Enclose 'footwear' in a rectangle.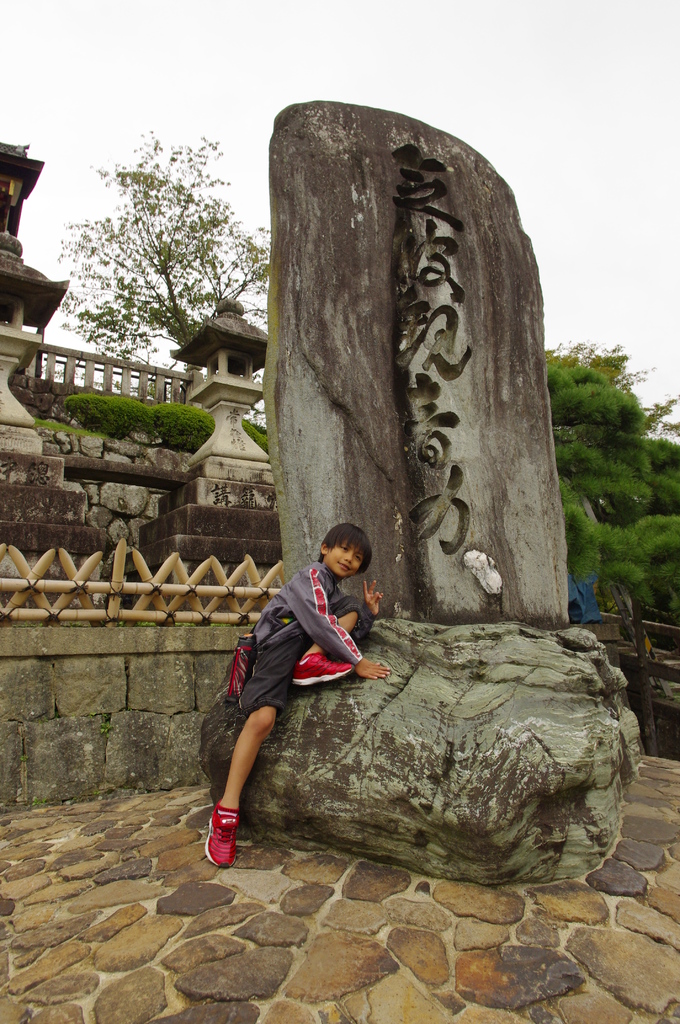
x1=202 y1=802 x2=257 y2=881.
